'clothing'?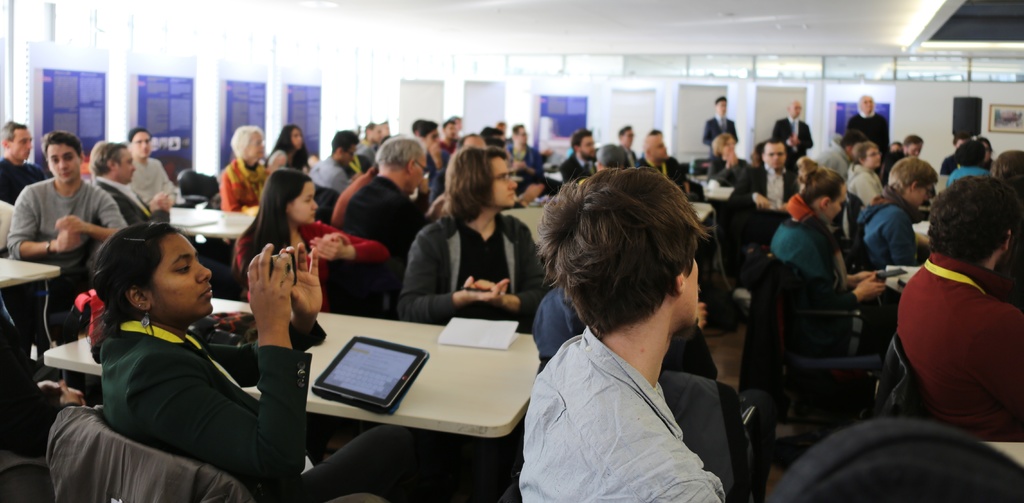
403,207,548,338
